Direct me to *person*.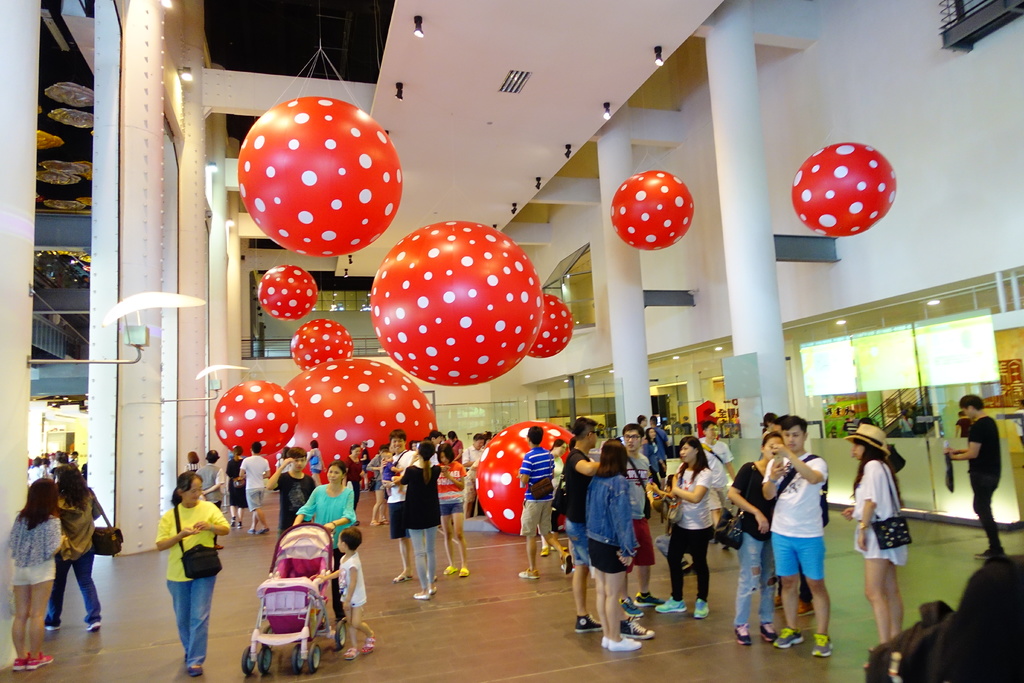
Direction: select_region(265, 447, 312, 540).
